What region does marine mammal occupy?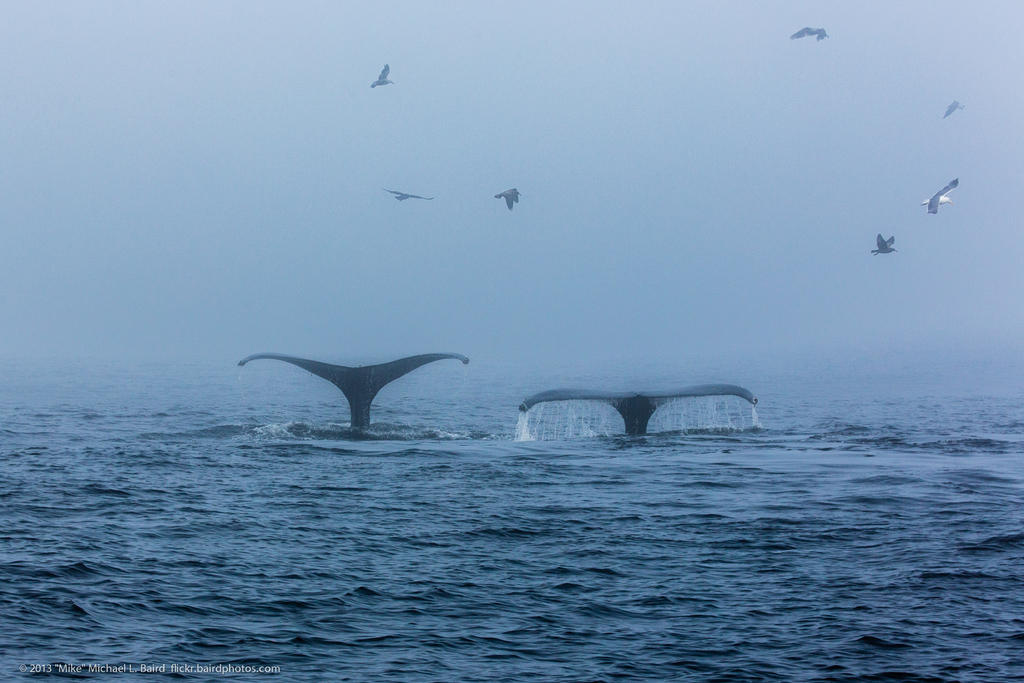
x1=516, y1=387, x2=757, y2=438.
